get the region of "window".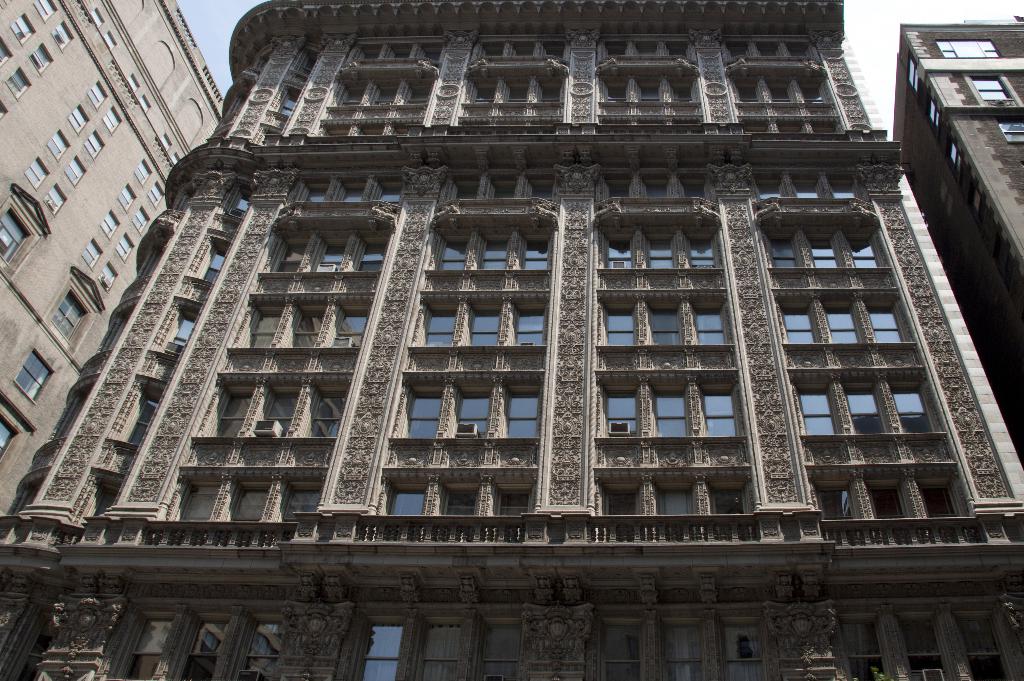
pyautogui.locateOnScreen(597, 307, 735, 344).
